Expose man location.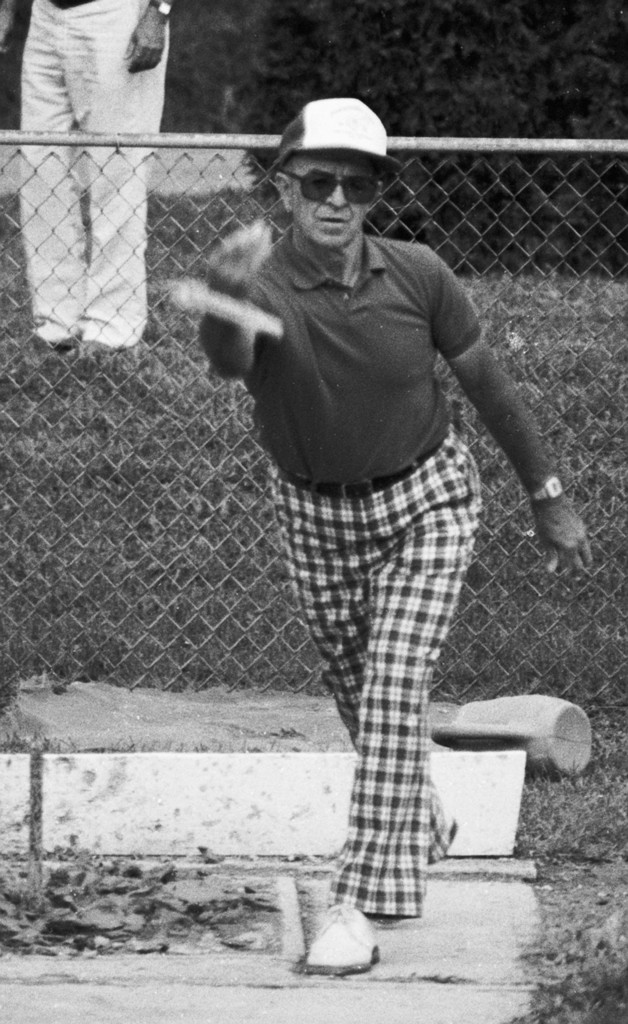
Exposed at {"left": 173, "top": 106, "right": 563, "bottom": 931}.
